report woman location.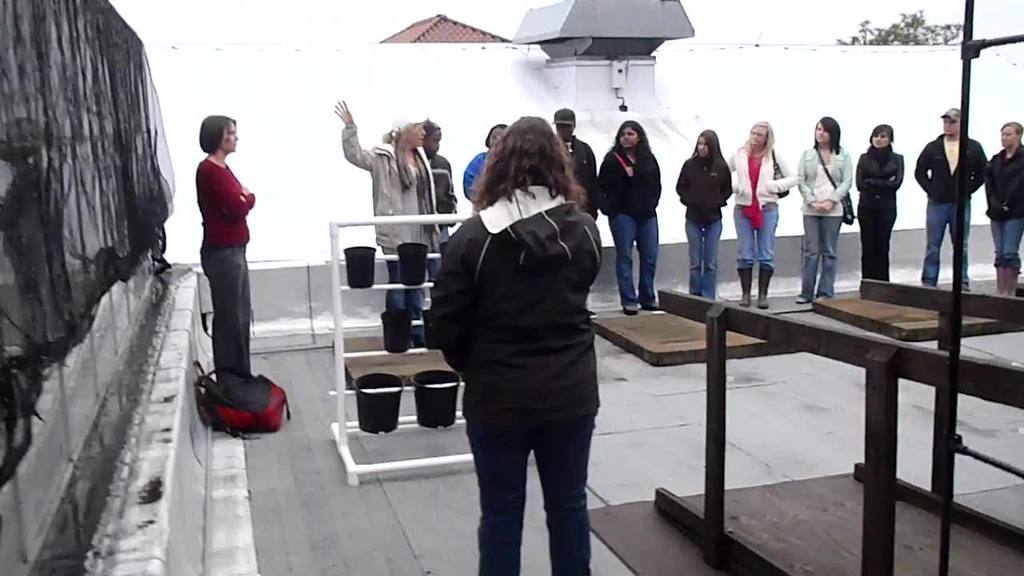
Report: 858 128 902 274.
